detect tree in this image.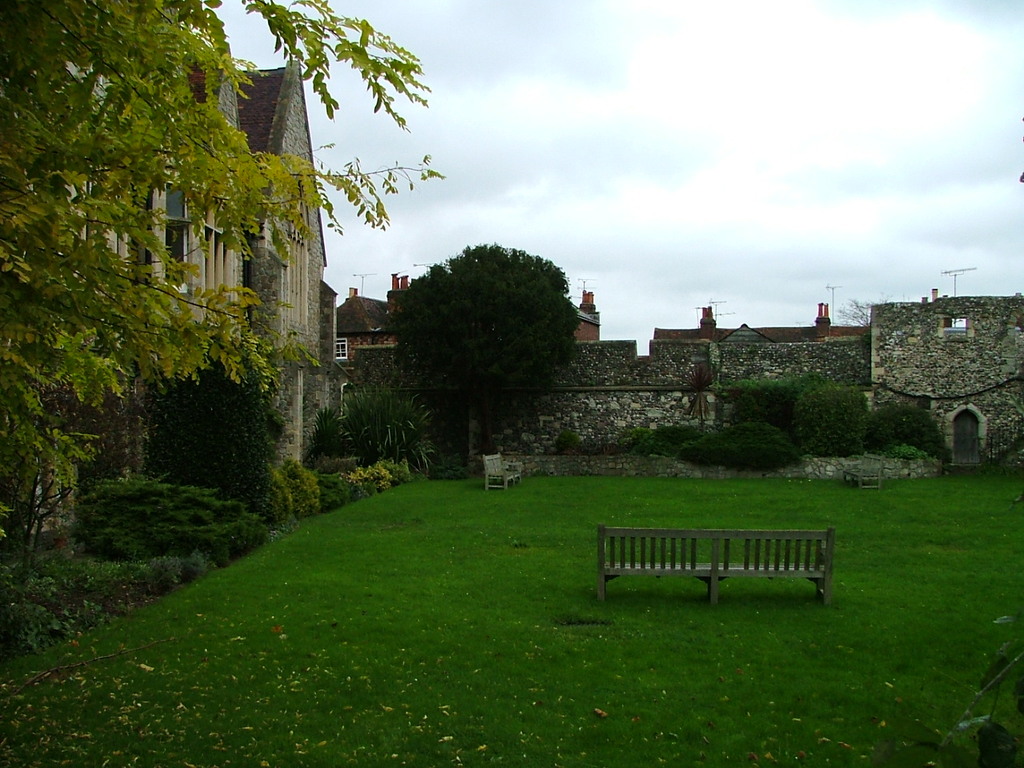
Detection: [864,404,969,462].
